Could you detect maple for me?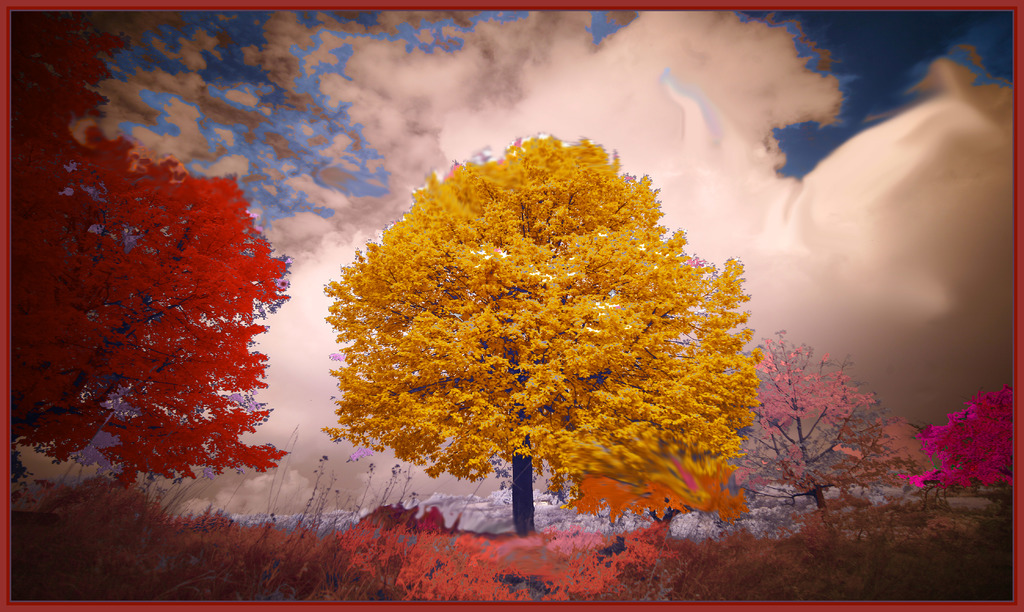
Detection result: box=[0, 112, 305, 517].
